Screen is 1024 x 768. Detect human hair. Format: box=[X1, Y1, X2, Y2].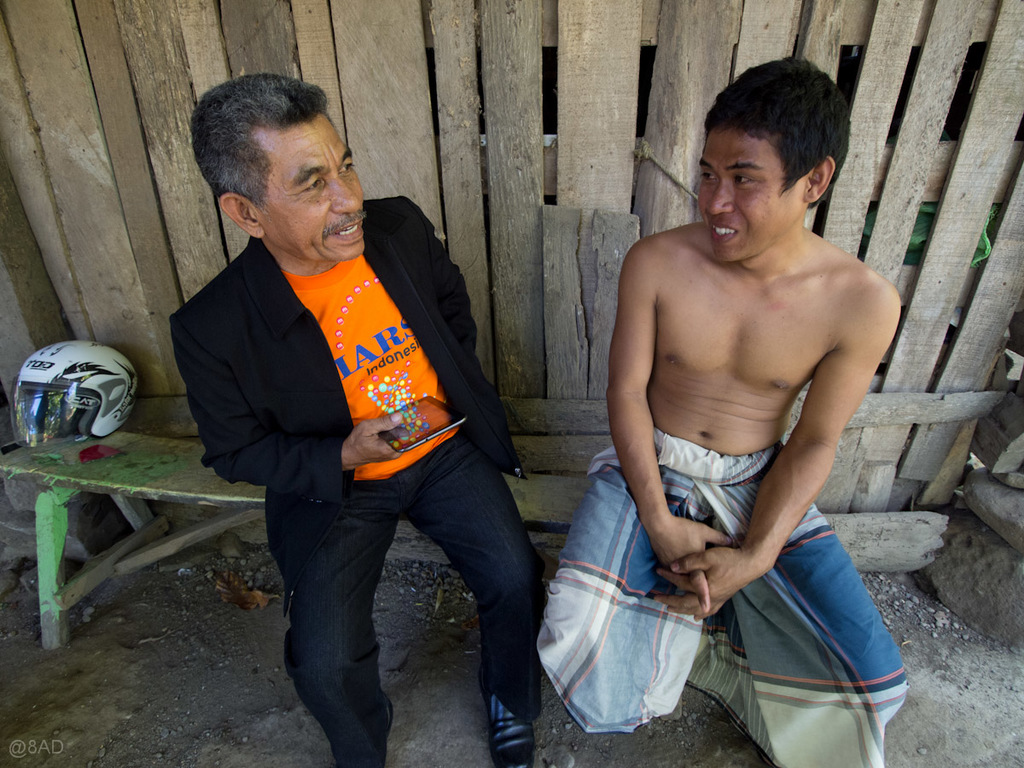
box=[702, 52, 852, 209].
